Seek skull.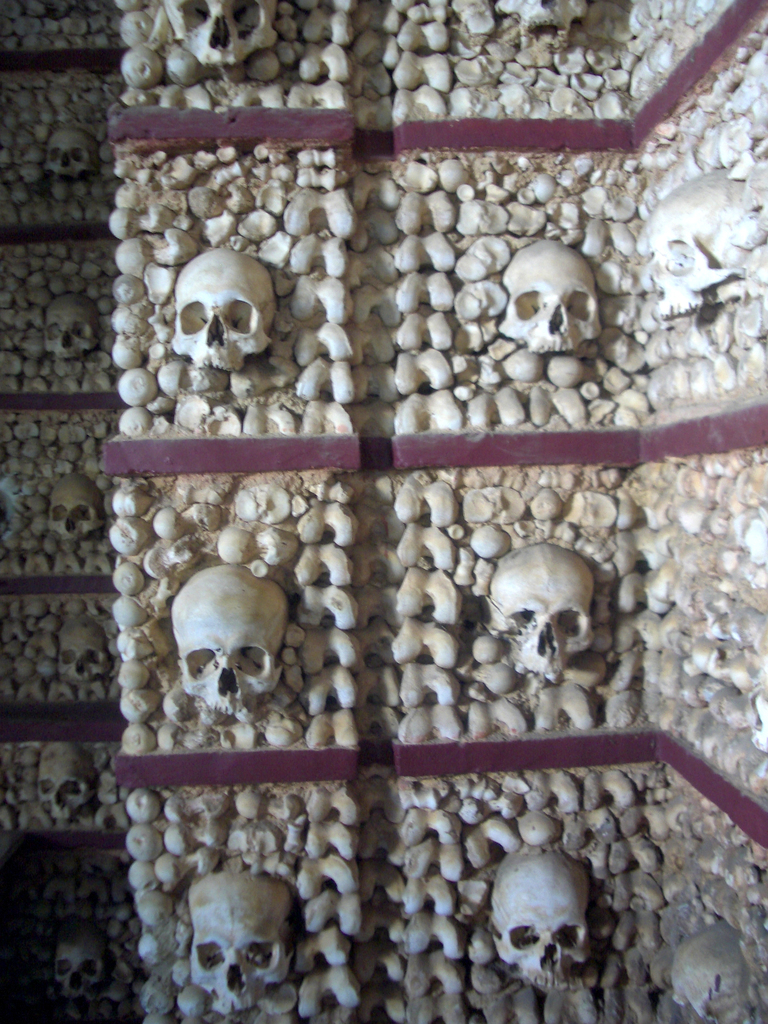
left=51, top=480, right=107, bottom=545.
